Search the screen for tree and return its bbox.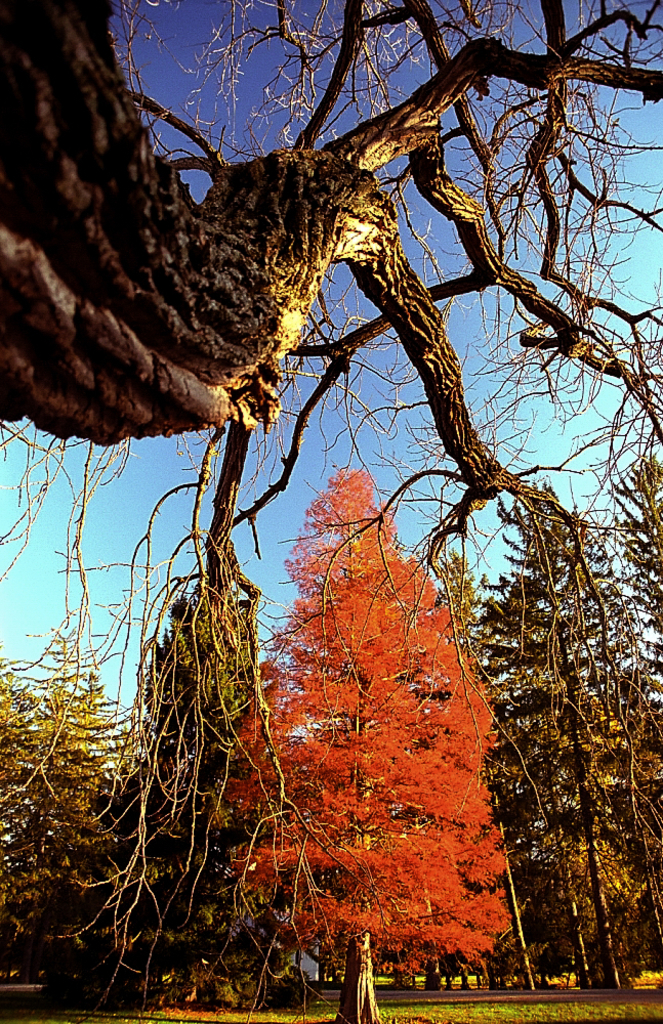
Found: 99 525 313 1008.
